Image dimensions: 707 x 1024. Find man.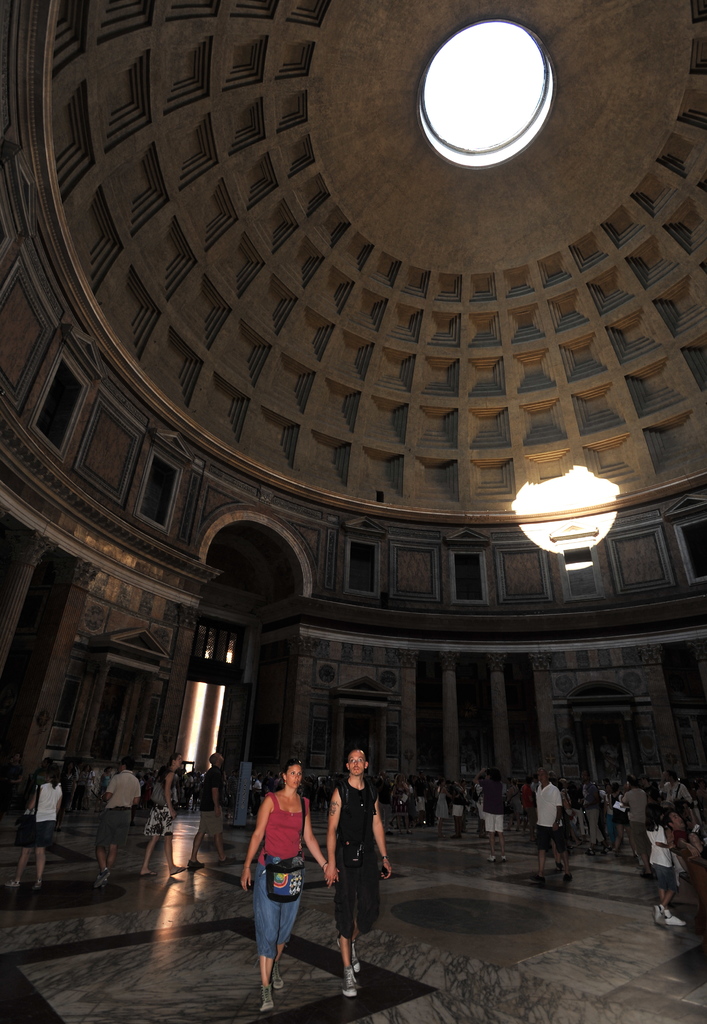
(656,764,691,804).
